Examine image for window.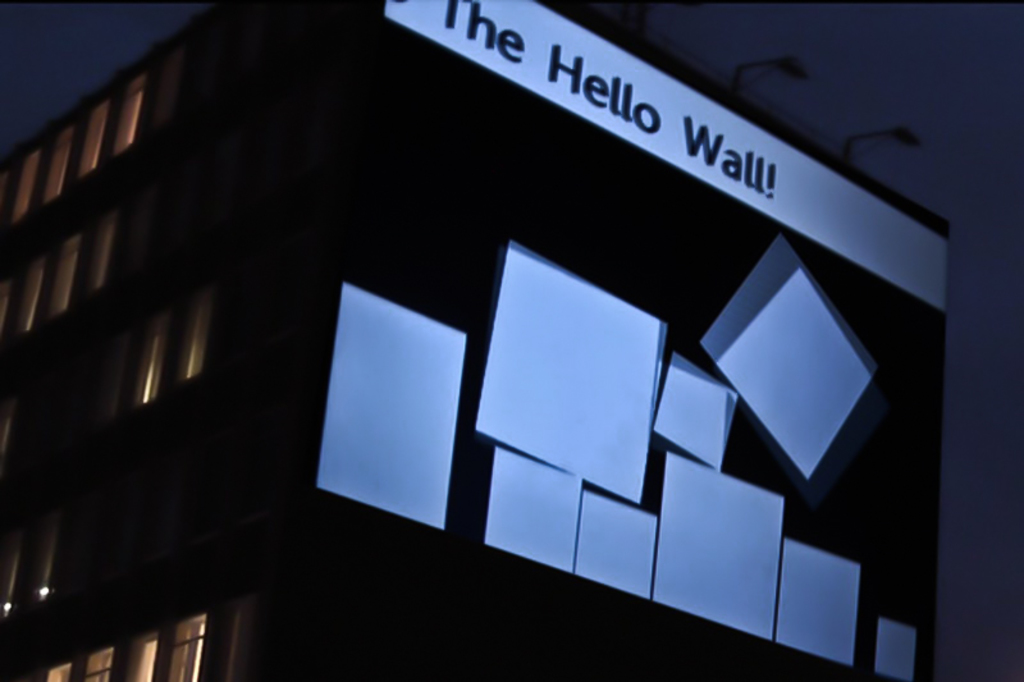
Examination result: left=183, top=294, right=211, bottom=383.
